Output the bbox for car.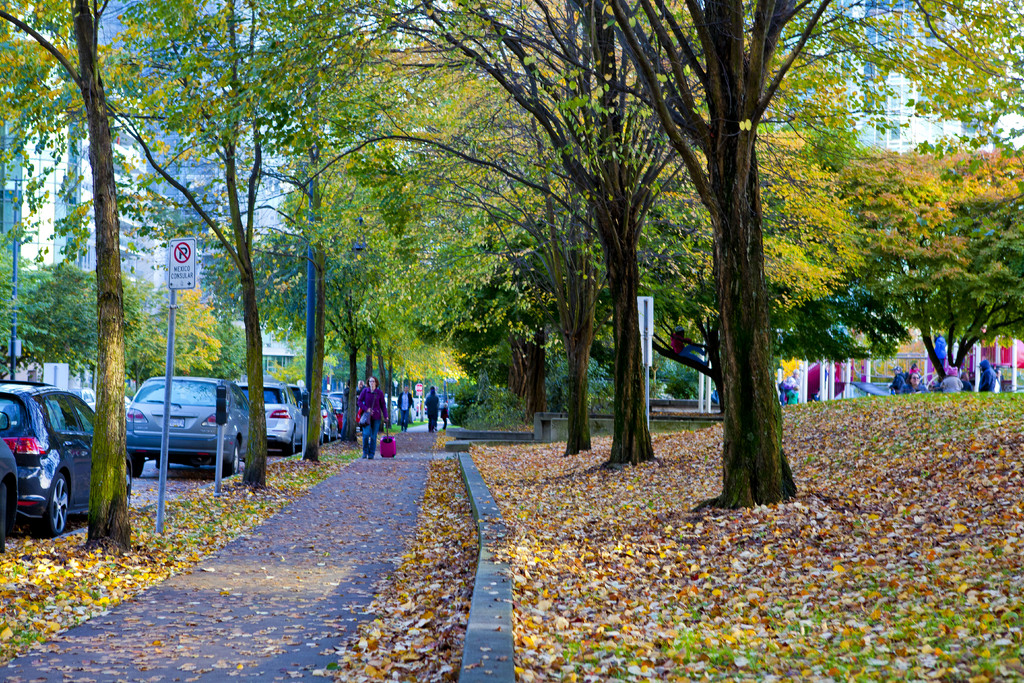
left=122, top=381, right=253, bottom=480.
